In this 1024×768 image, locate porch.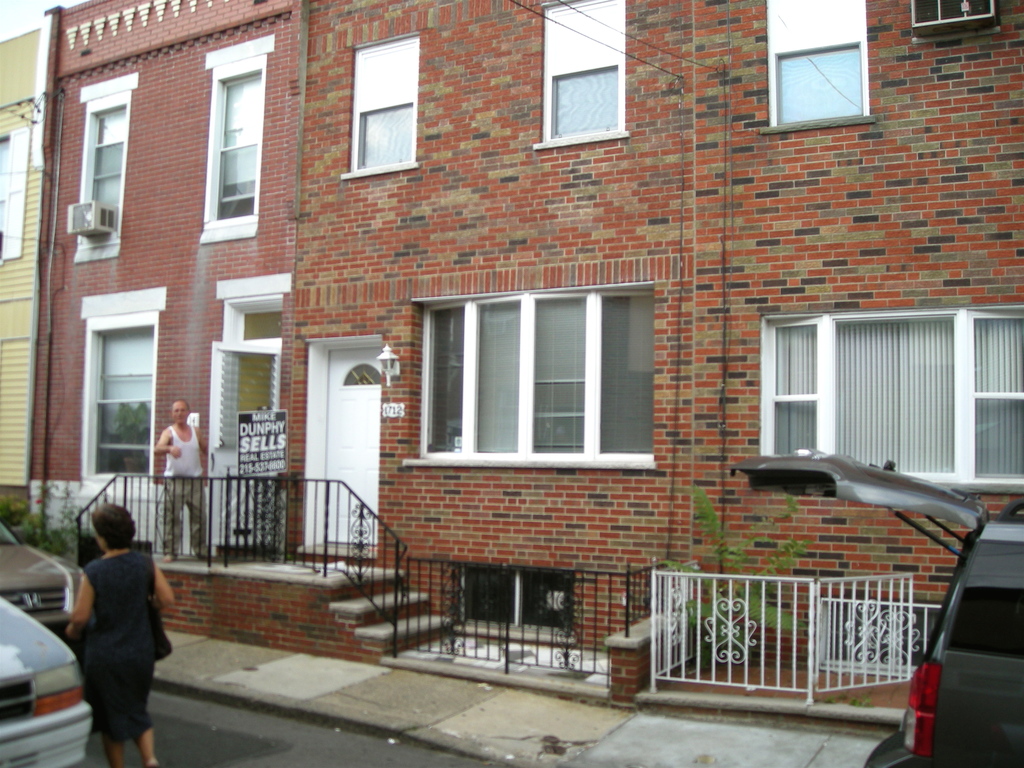
Bounding box: detection(77, 470, 452, 662).
